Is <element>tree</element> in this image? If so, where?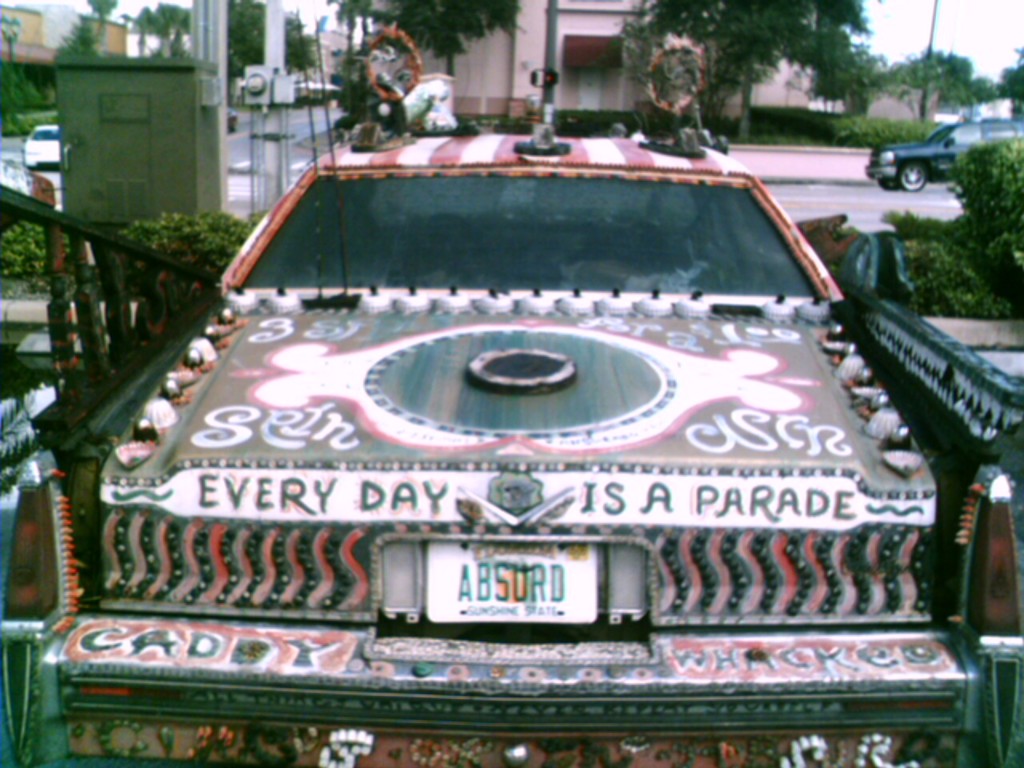
Yes, at bbox(0, 14, 30, 58).
